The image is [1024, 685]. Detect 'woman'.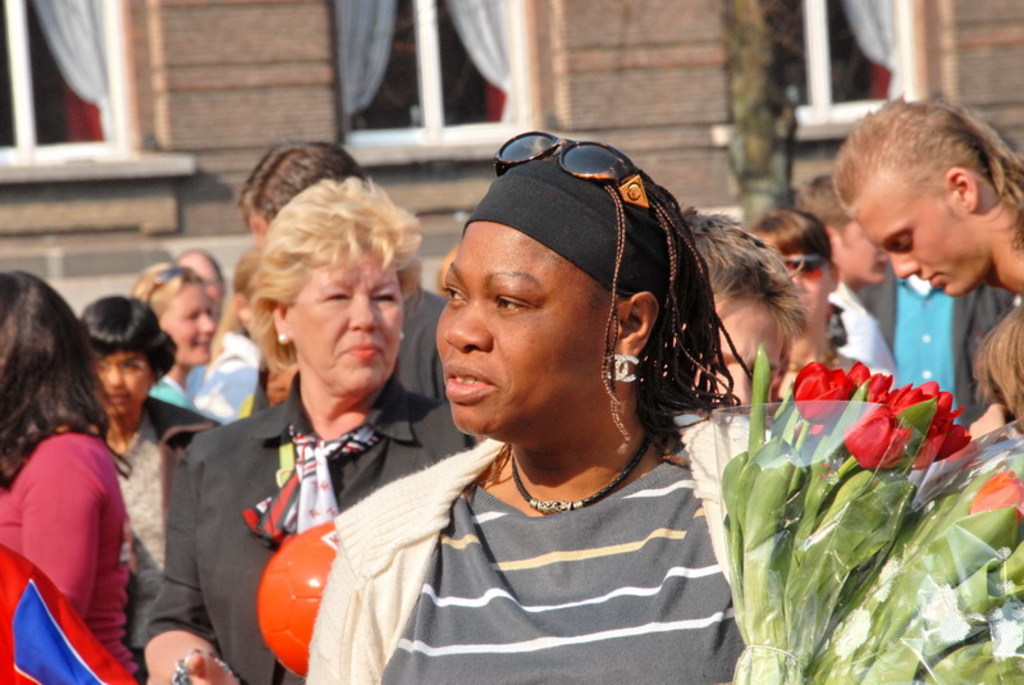
Detection: (x1=303, y1=127, x2=771, y2=684).
